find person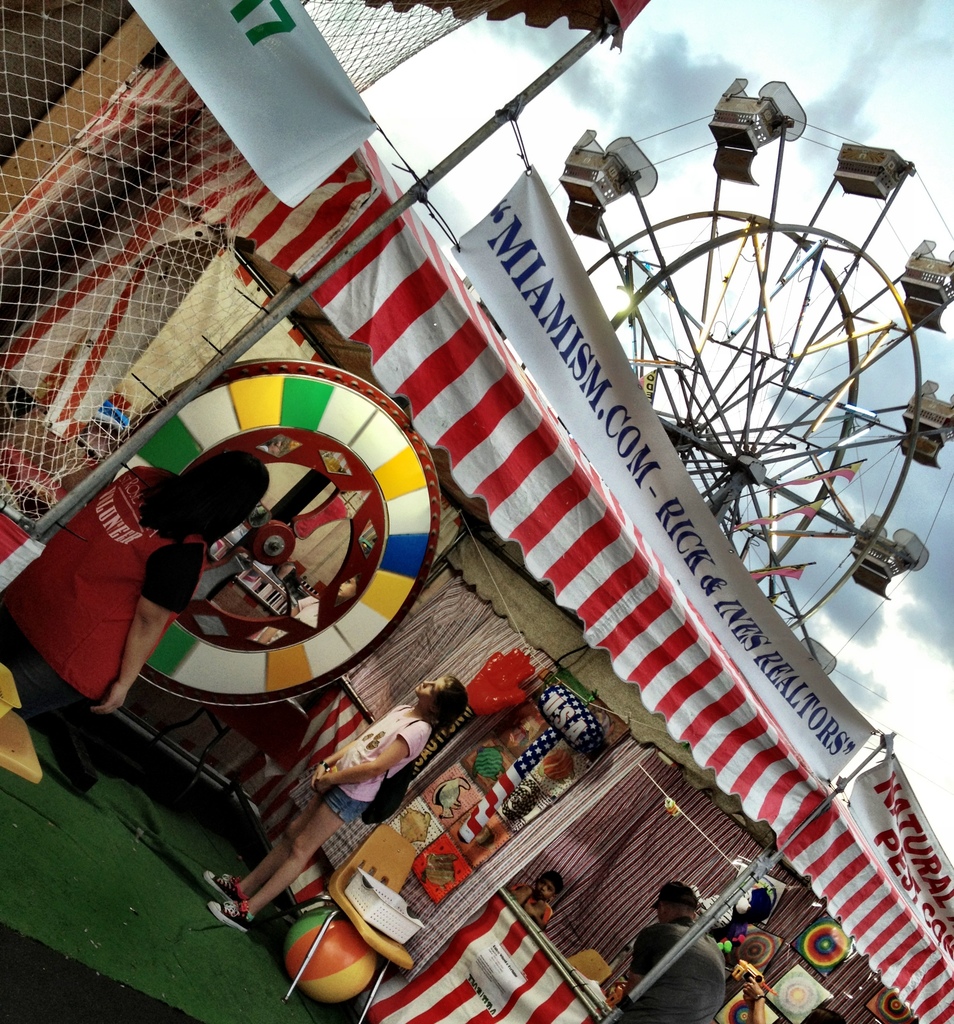
(0, 449, 273, 727)
